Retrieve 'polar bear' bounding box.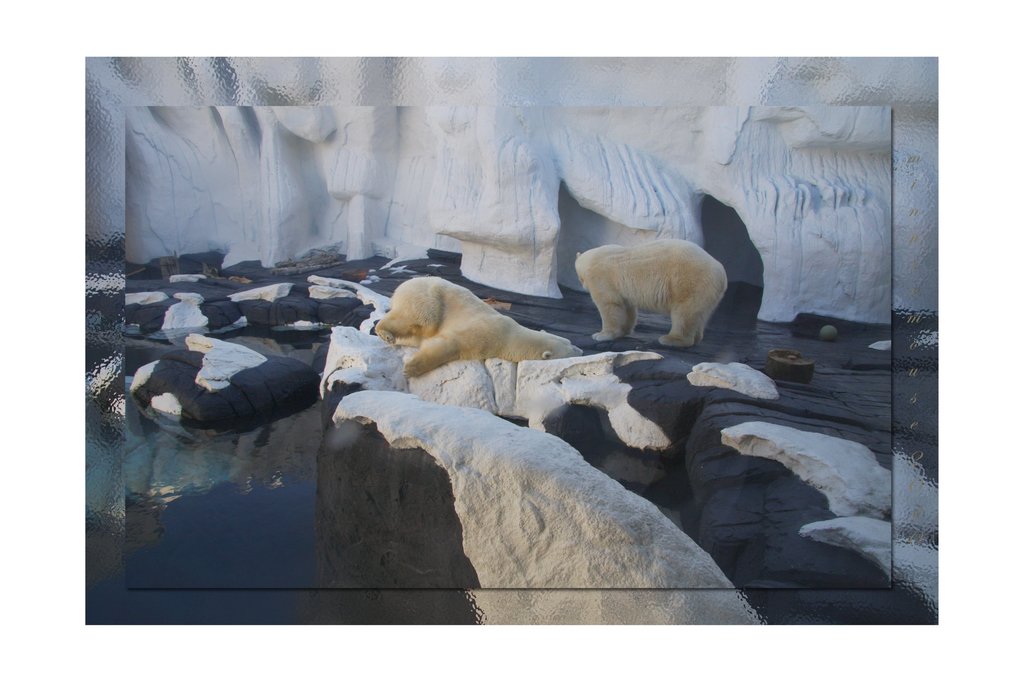
Bounding box: rect(572, 239, 730, 347).
